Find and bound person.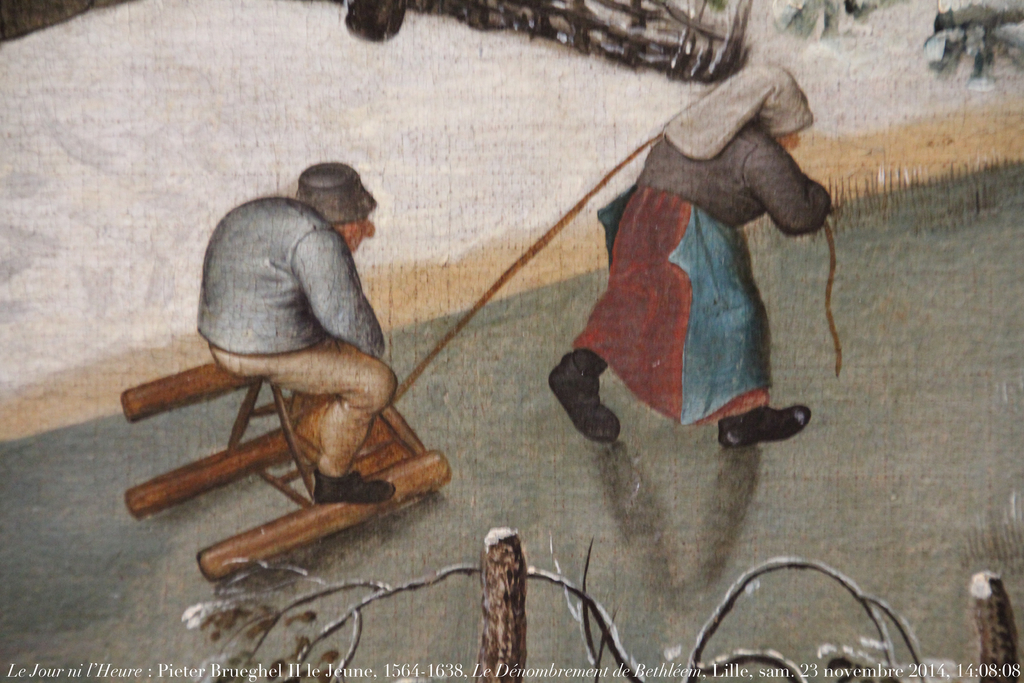
Bound: {"x1": 557, "y1": 33, "x2": 850, "y2": 479}.
